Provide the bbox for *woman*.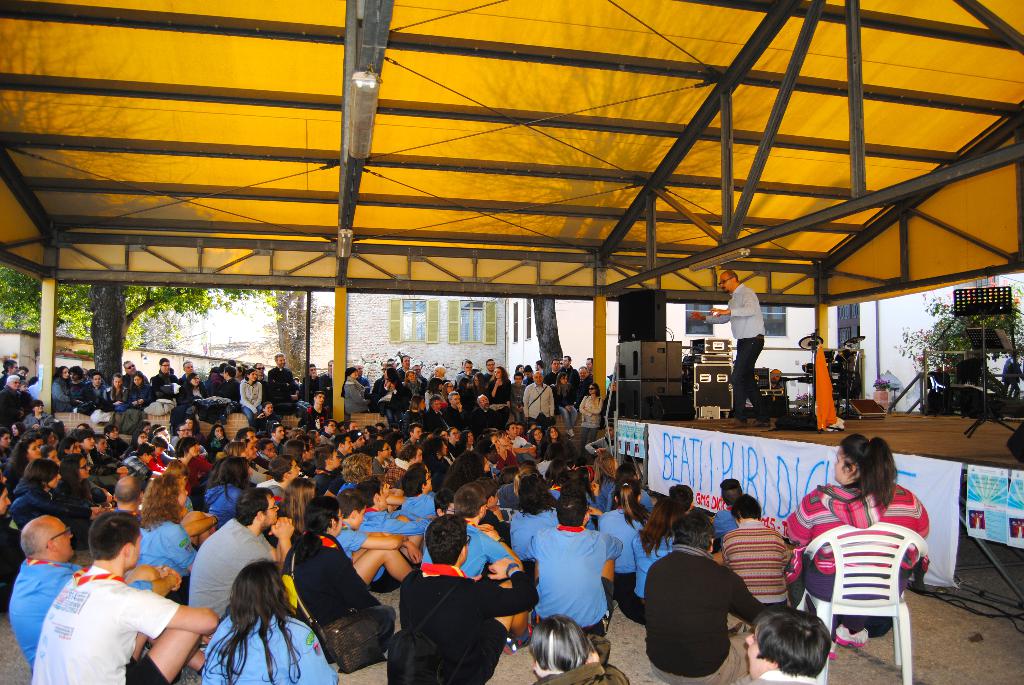
box=[6, 457, 63, 531].
